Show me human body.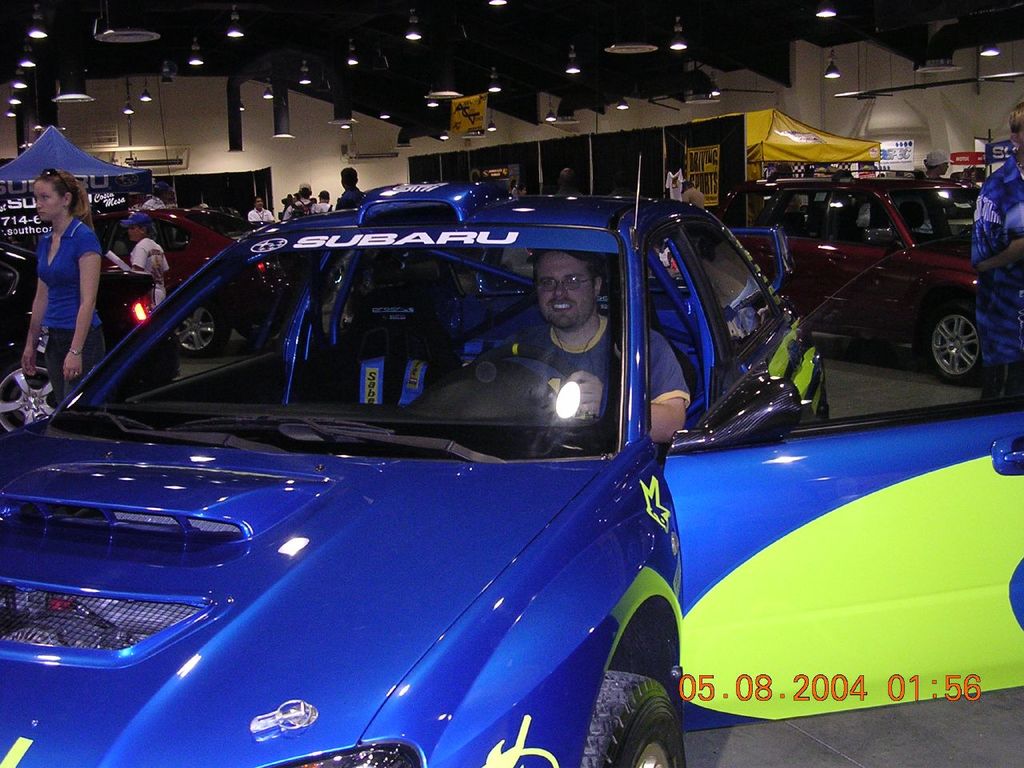
human body is here: box(133, 233, 171, 314).
